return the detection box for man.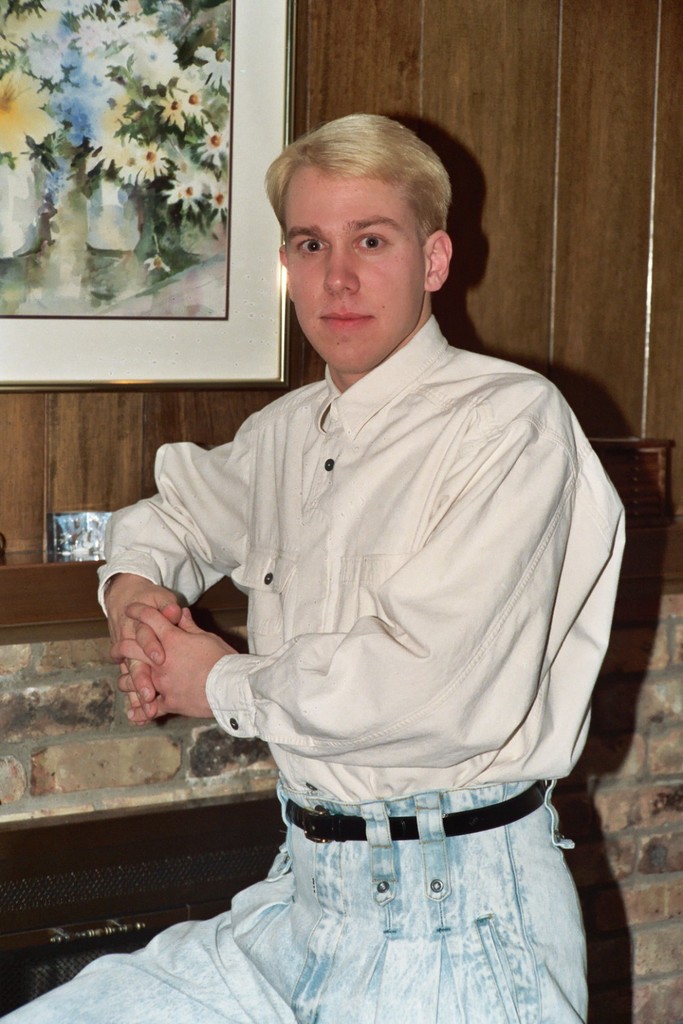
0/114/637/1023.
